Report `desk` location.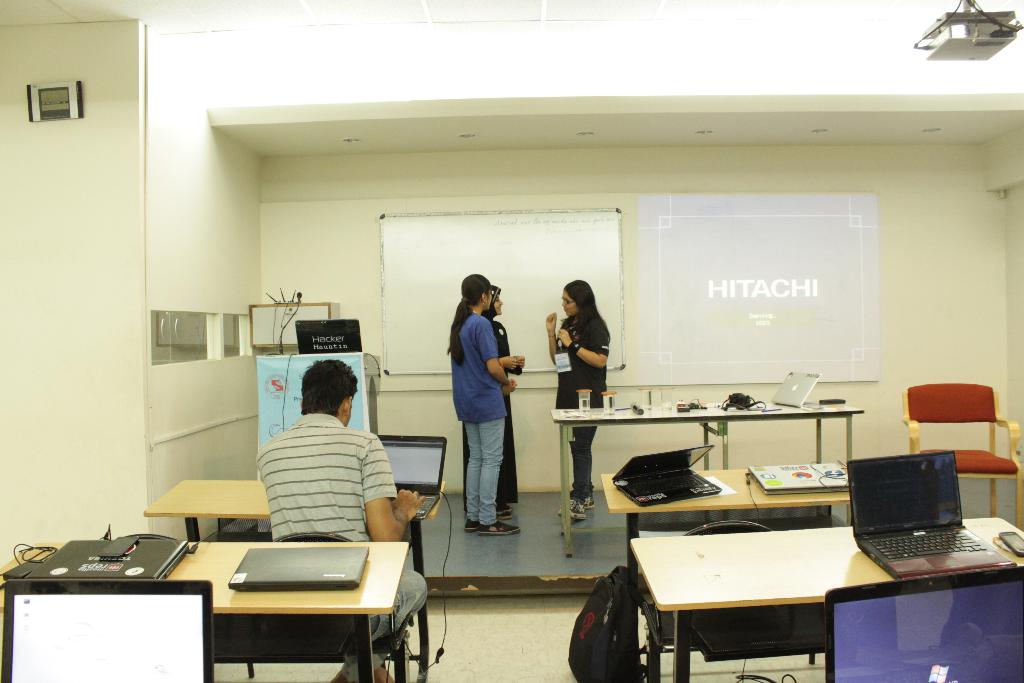
Report: 0,539,413,682.
